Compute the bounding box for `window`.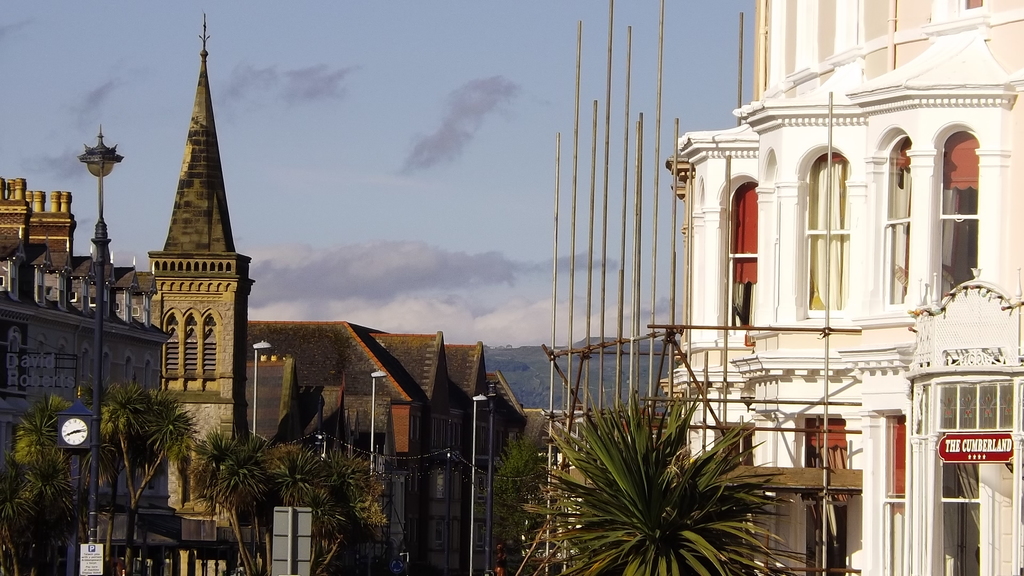
x1=38, y1=339, x2=49, y2=388.
